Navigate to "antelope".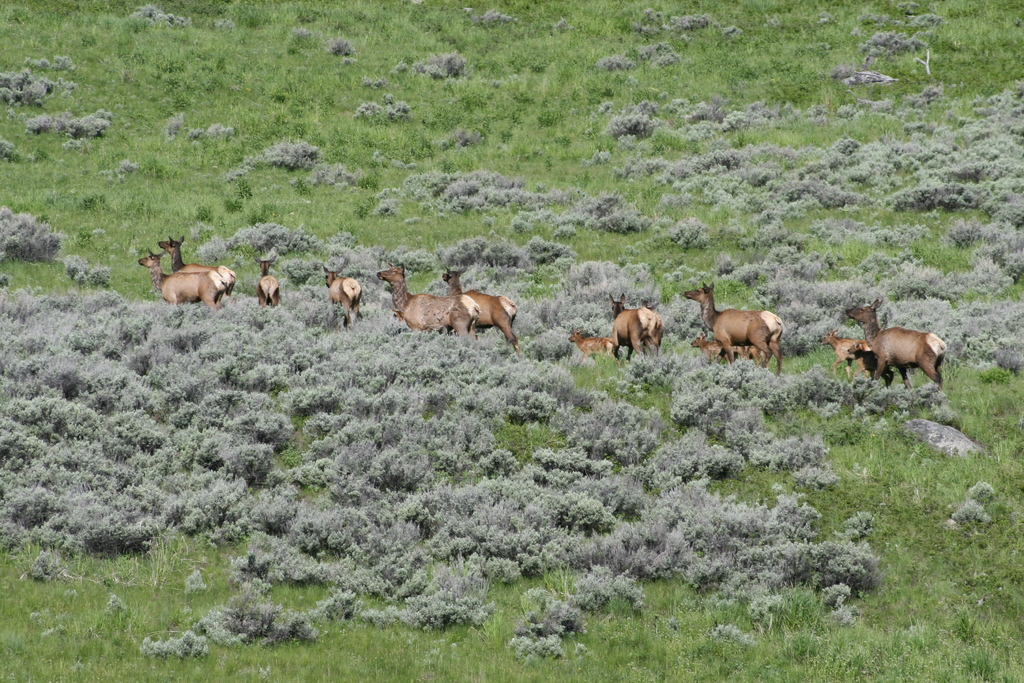
Navigation target: select_region(820, 327, 888, 383).
